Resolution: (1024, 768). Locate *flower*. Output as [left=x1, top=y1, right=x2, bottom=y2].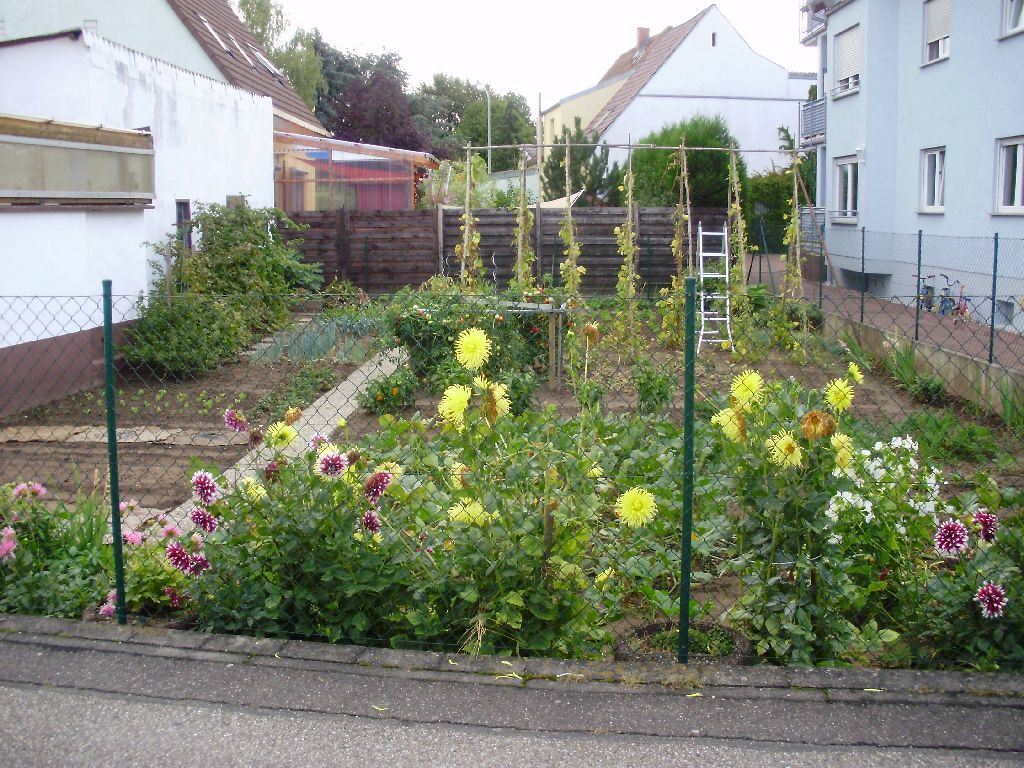
[left=104, top=585, right=121, bottom=611].
